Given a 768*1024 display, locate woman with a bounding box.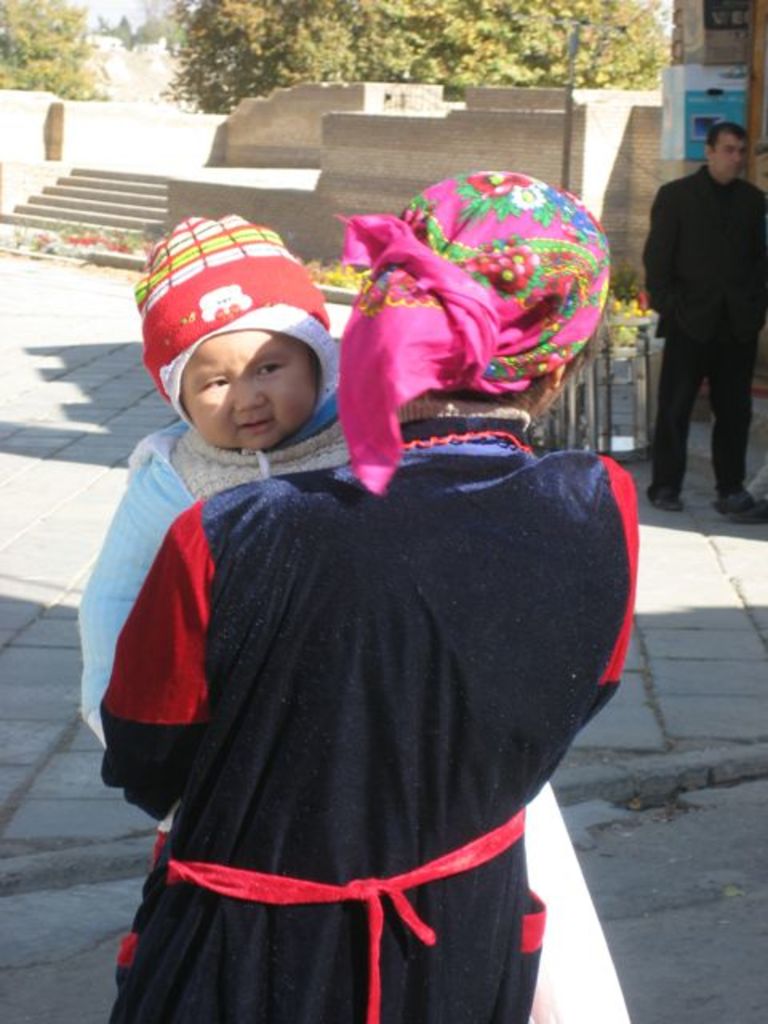
Located: <bbox>62, 171, 637, 998</bbox>.
